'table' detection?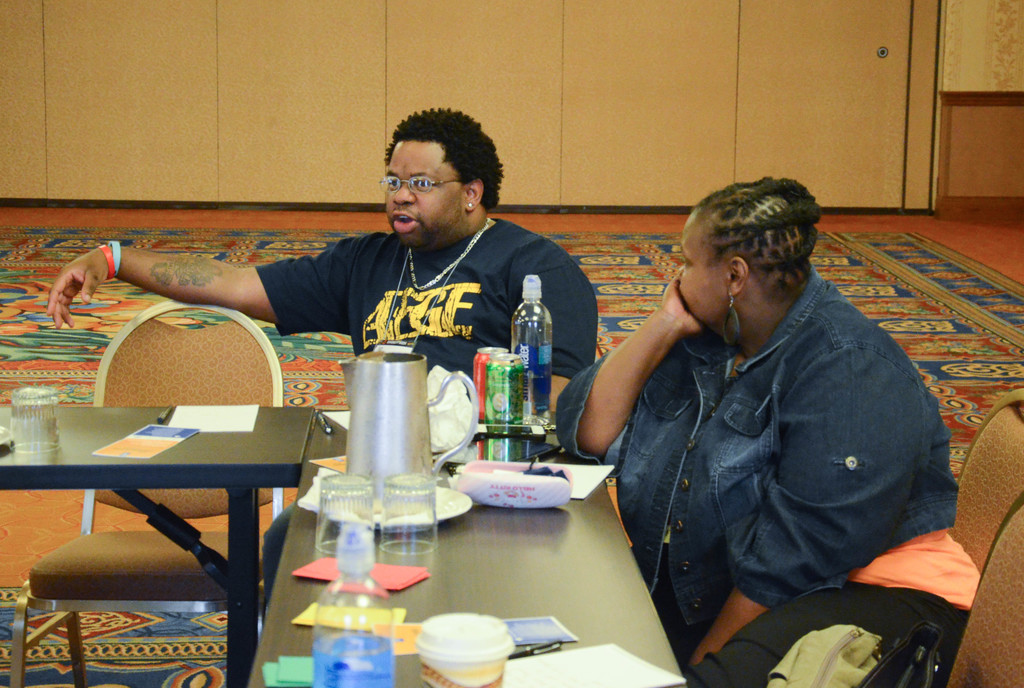
BBox(250, 454, 683, 687)
